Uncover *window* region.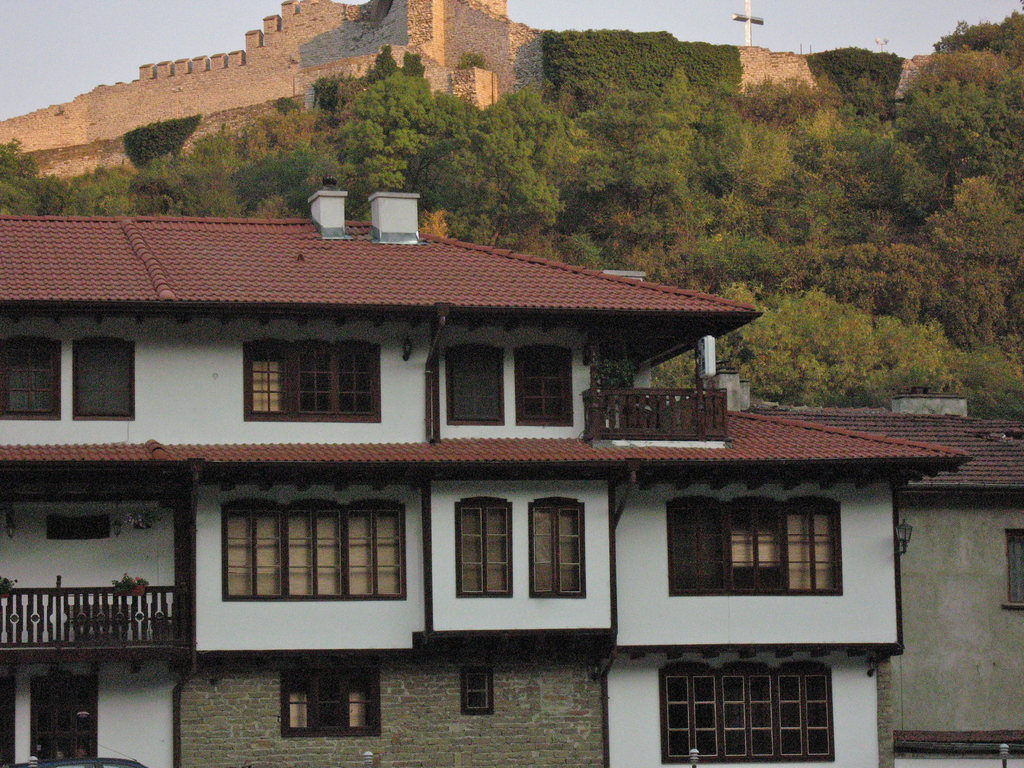
Uncovered: <region>24, 667, 93, 760</region>.
